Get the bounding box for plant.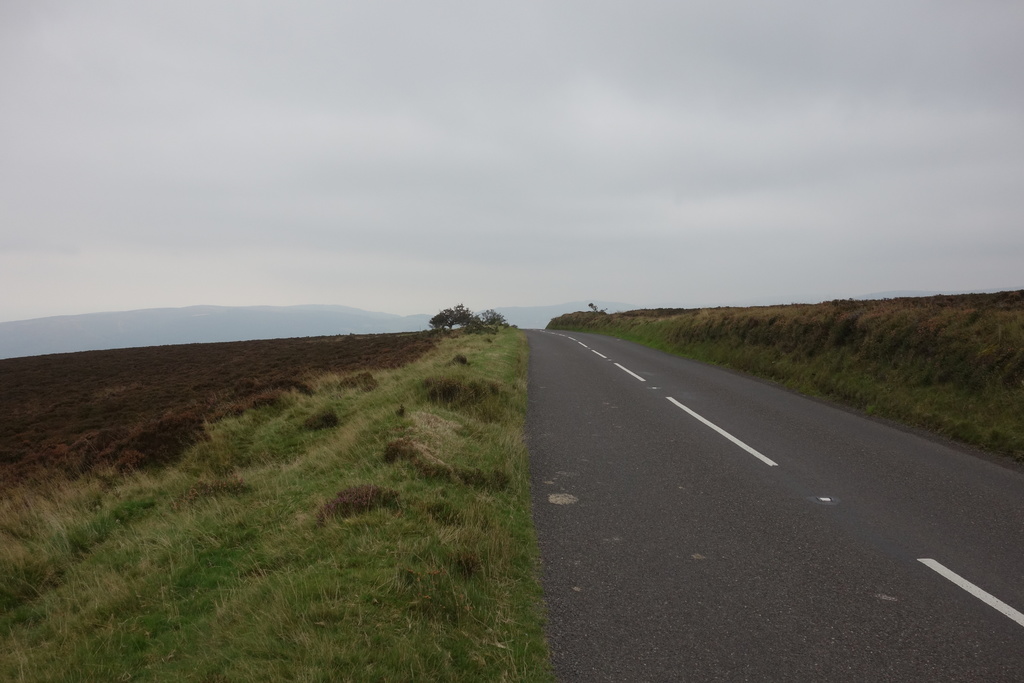
BBox(0, 307, 551, 682).
